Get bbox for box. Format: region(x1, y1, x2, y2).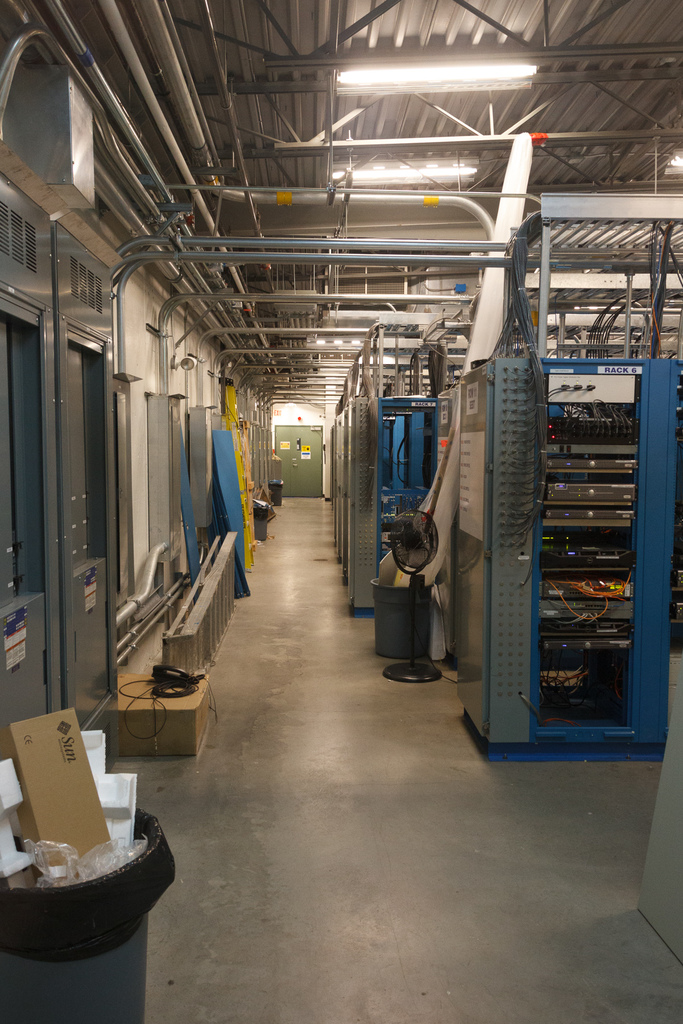
region(10, 684, 118, 902).
